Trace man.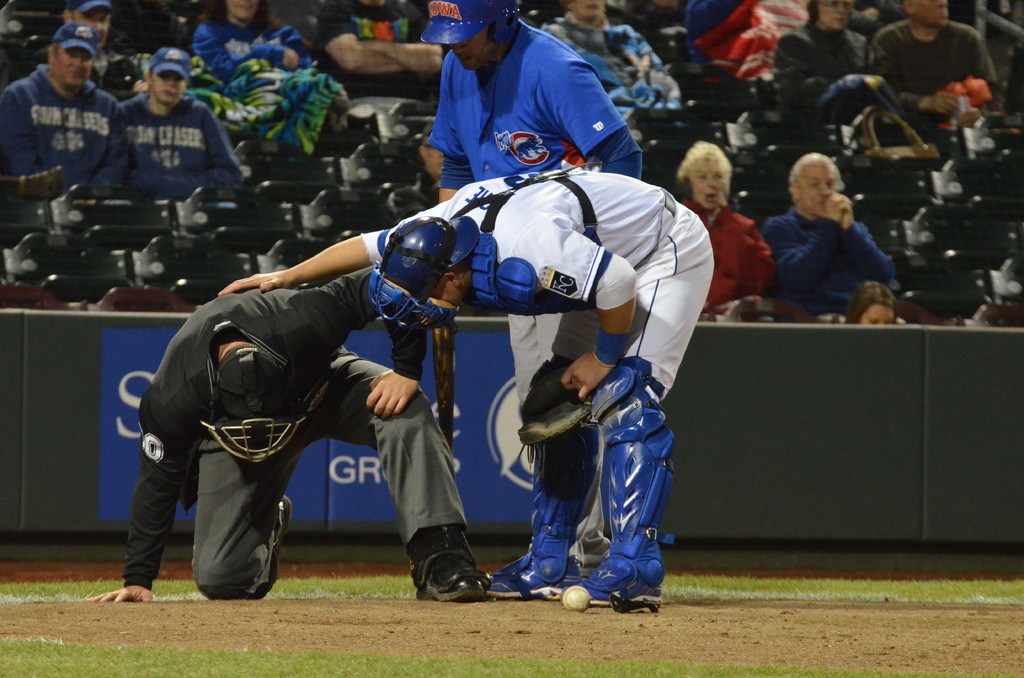
Traced to (x1=845, y1=0, x2=908, y2=36).
